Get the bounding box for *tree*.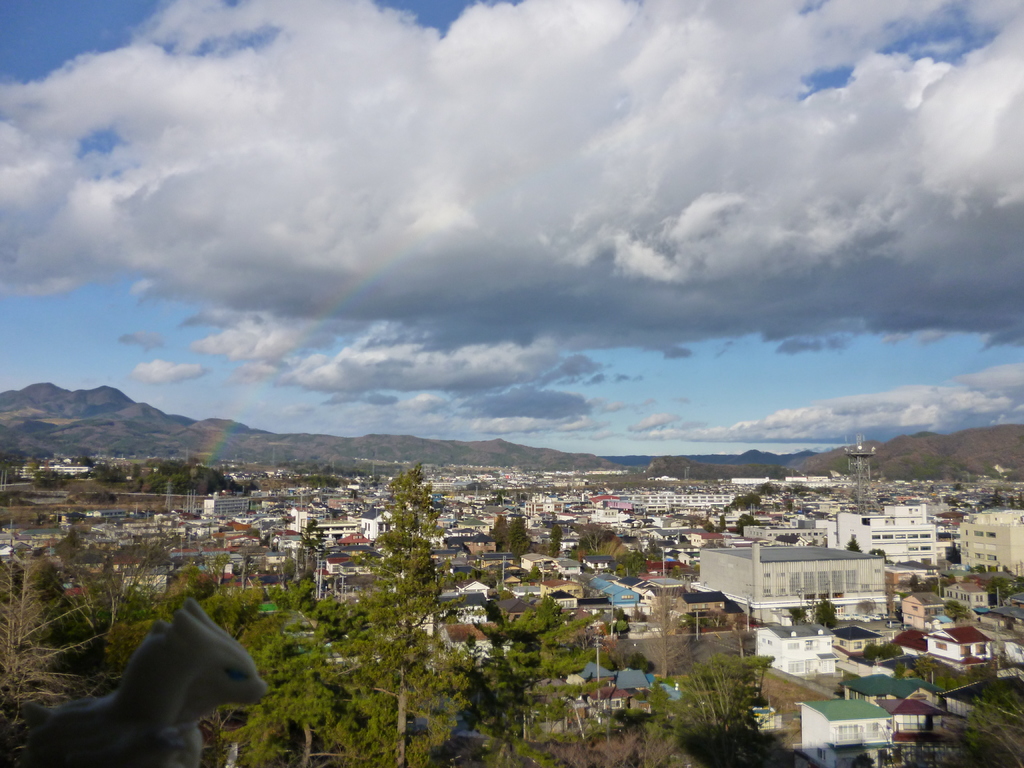
pyautogui.locateOnScreen(804, 585, 858, 648).
